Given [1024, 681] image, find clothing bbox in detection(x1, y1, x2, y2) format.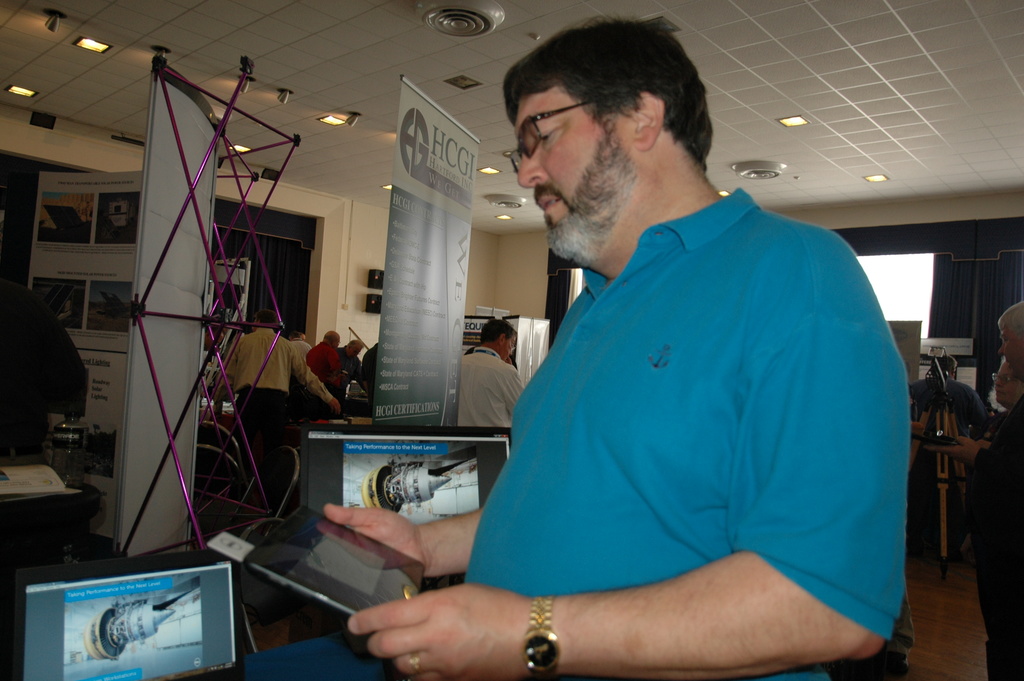
detection(282, 329, 308, 360).
